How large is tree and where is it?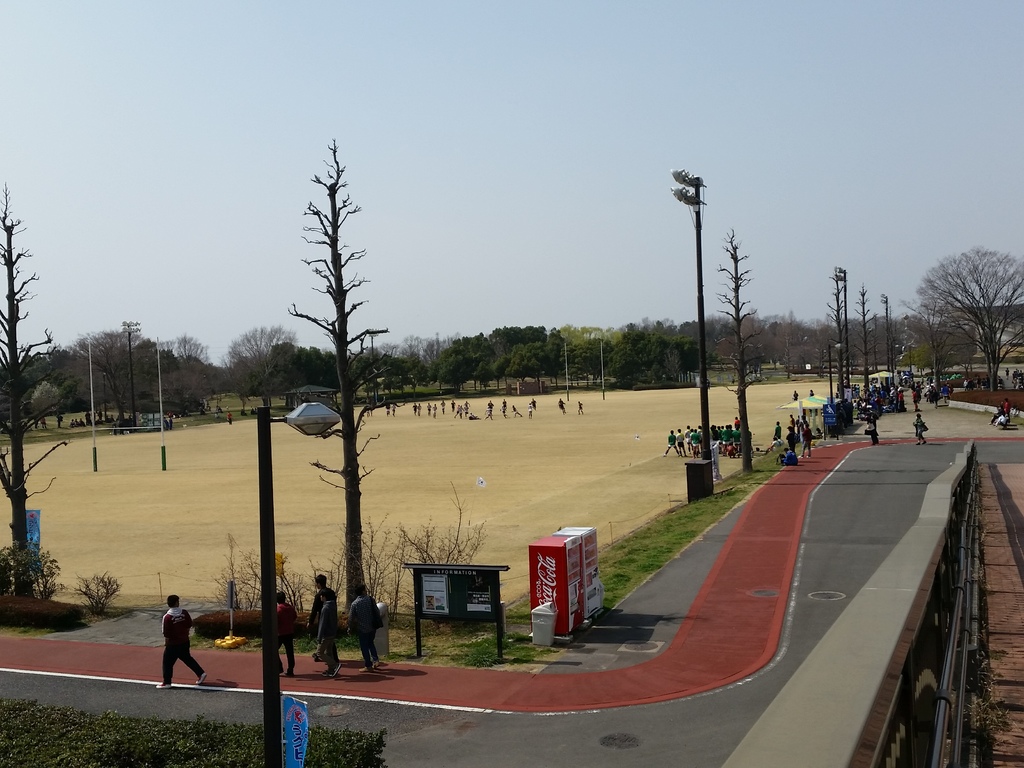
Bounding box: 303 134 389 613.
